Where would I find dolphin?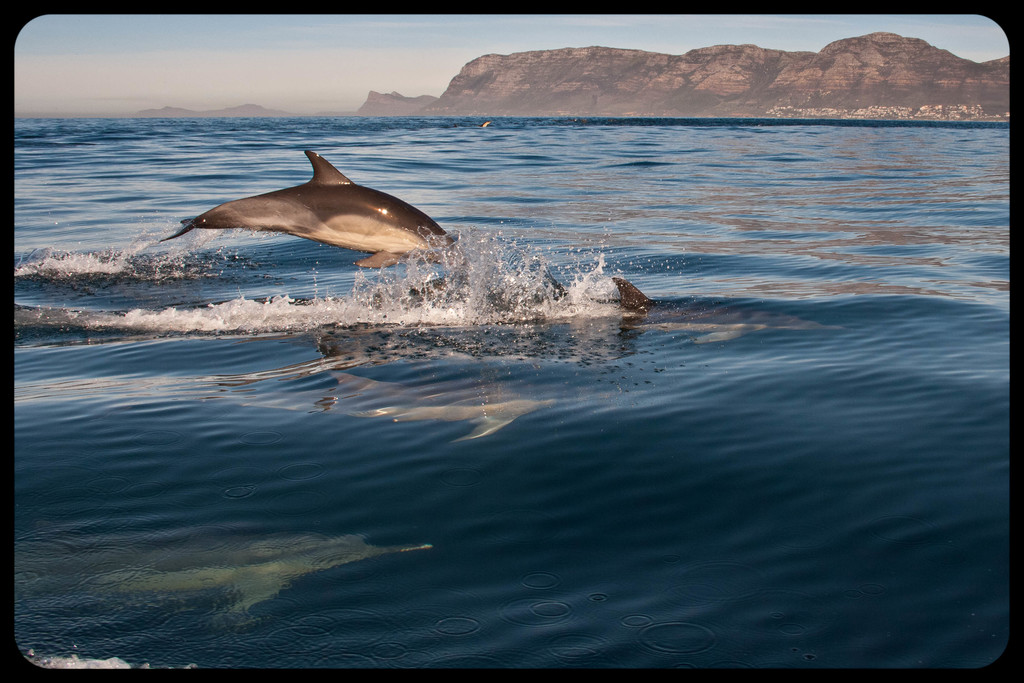
At {"x1": 159, "y1": 149, "x2": 468, "y2": 273}.
